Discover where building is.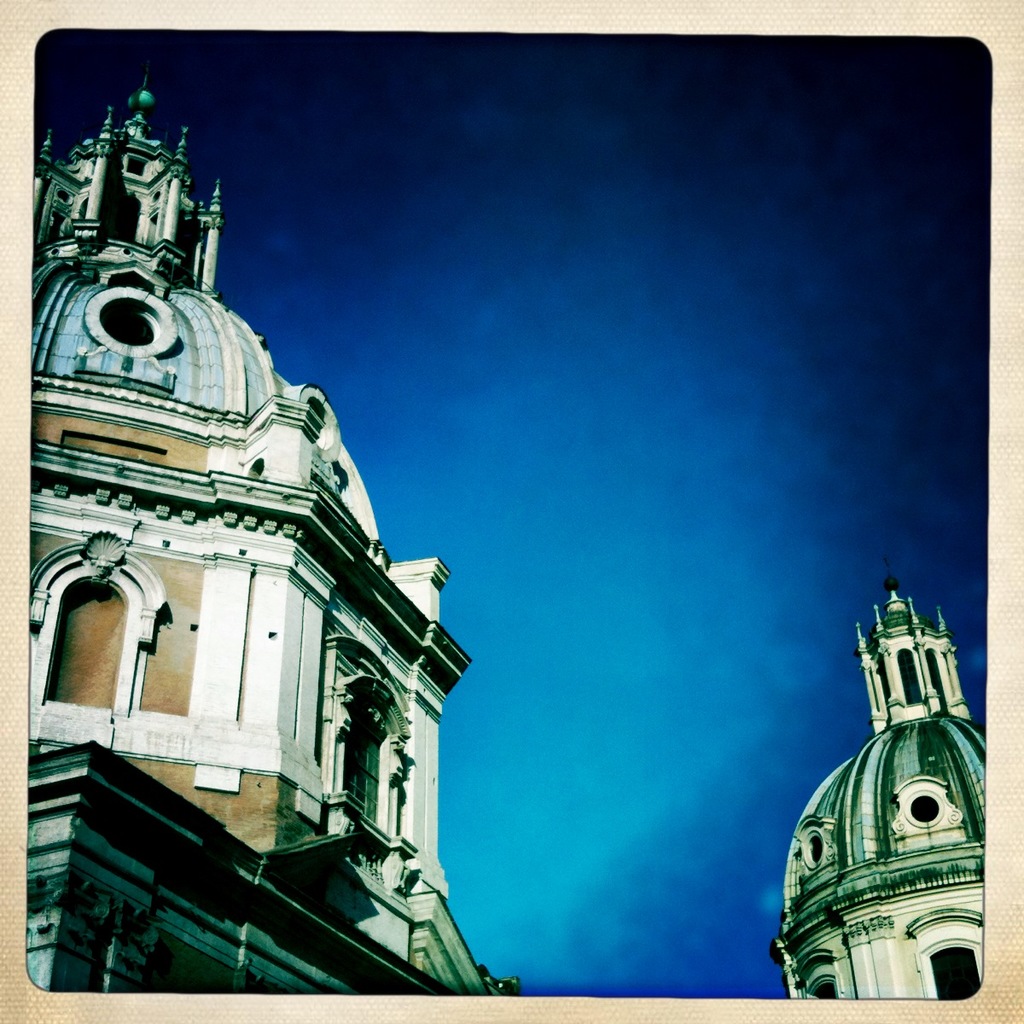
Discovered at l=31, t=77, r=519, b=995.
